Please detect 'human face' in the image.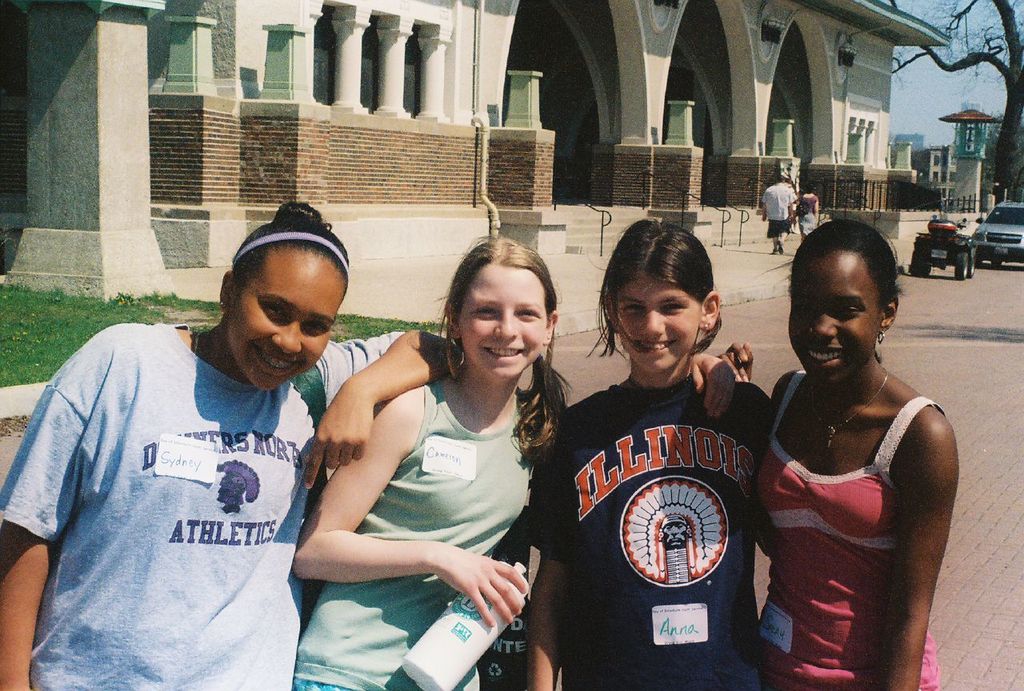
detection(229, 261, 342, 397).
